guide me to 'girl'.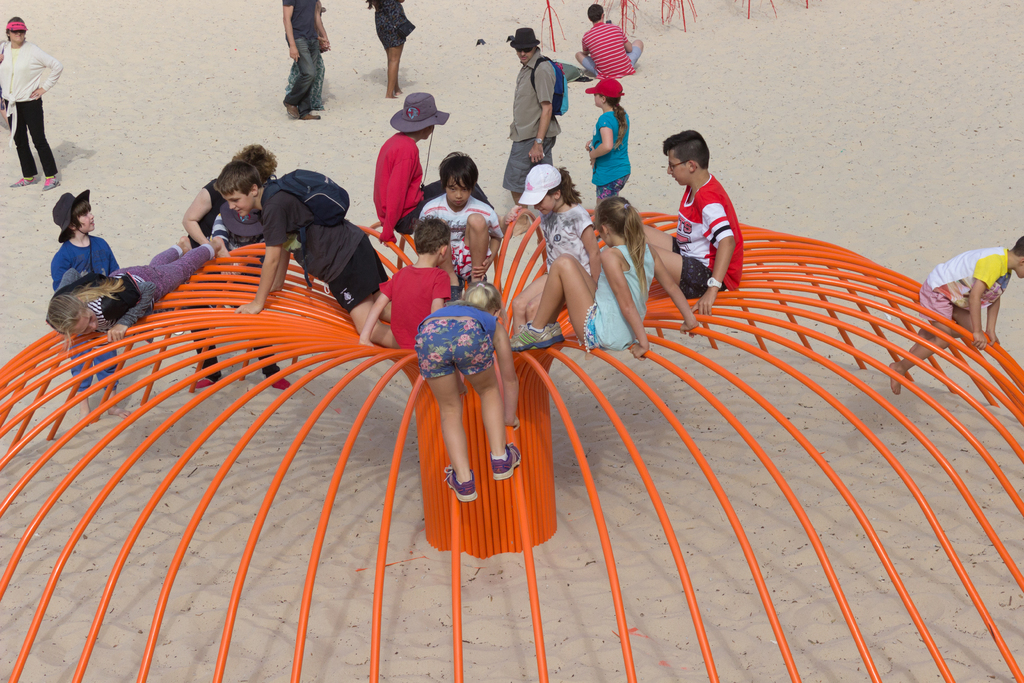
Guidance: {"left": 511, "top": 165, "right": 601, "bottom": 335}.
